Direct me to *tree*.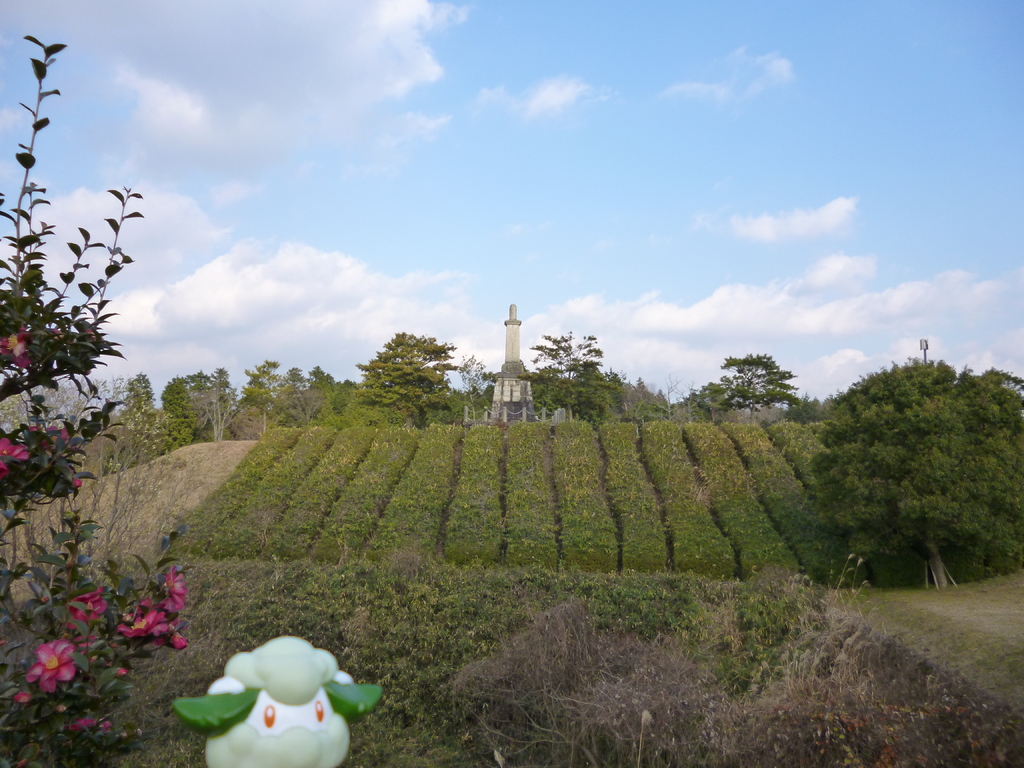
Direction: (710, 348, 799, 426).
